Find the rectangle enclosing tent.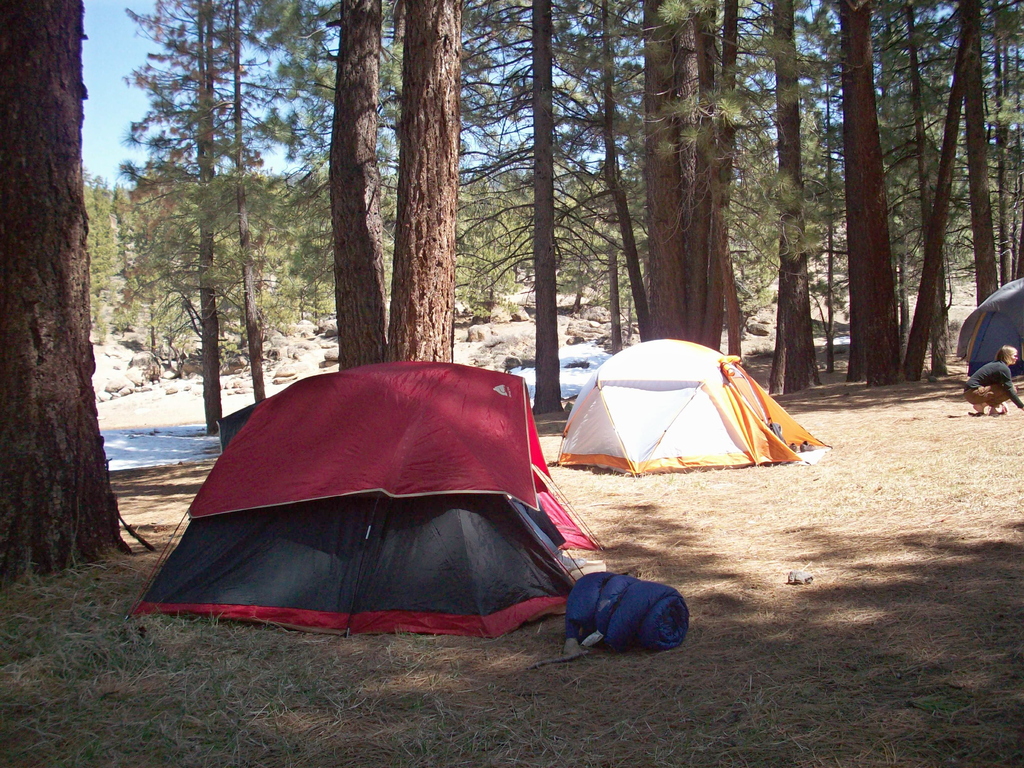
l=113, t=360, r=645, b=643.
